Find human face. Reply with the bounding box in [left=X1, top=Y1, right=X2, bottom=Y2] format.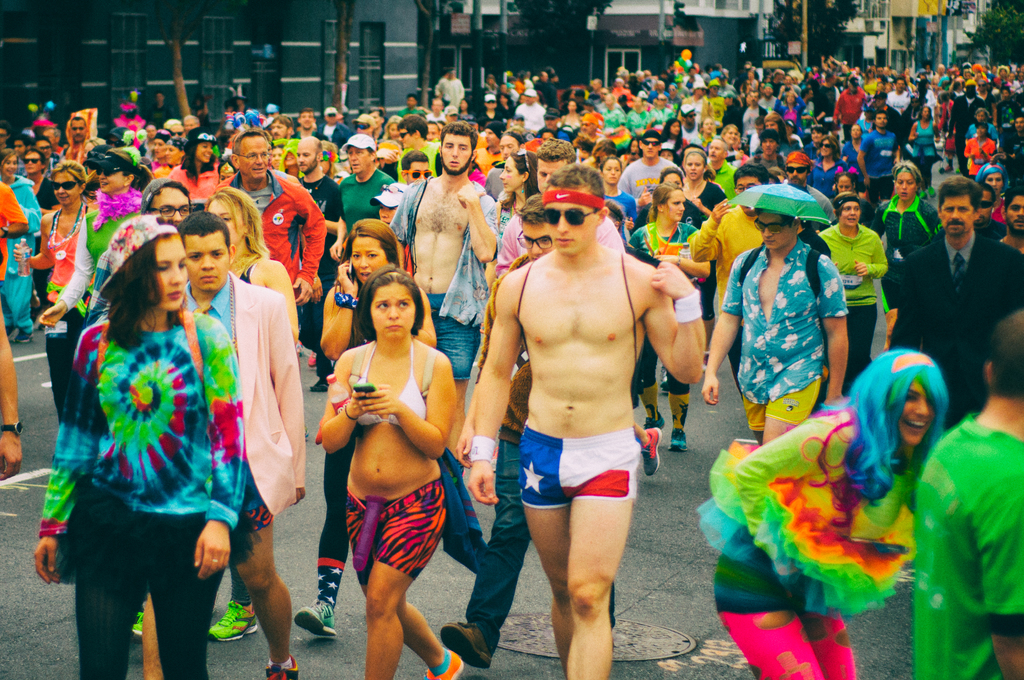
[left=642, top=139, right=659, bottom=158].
